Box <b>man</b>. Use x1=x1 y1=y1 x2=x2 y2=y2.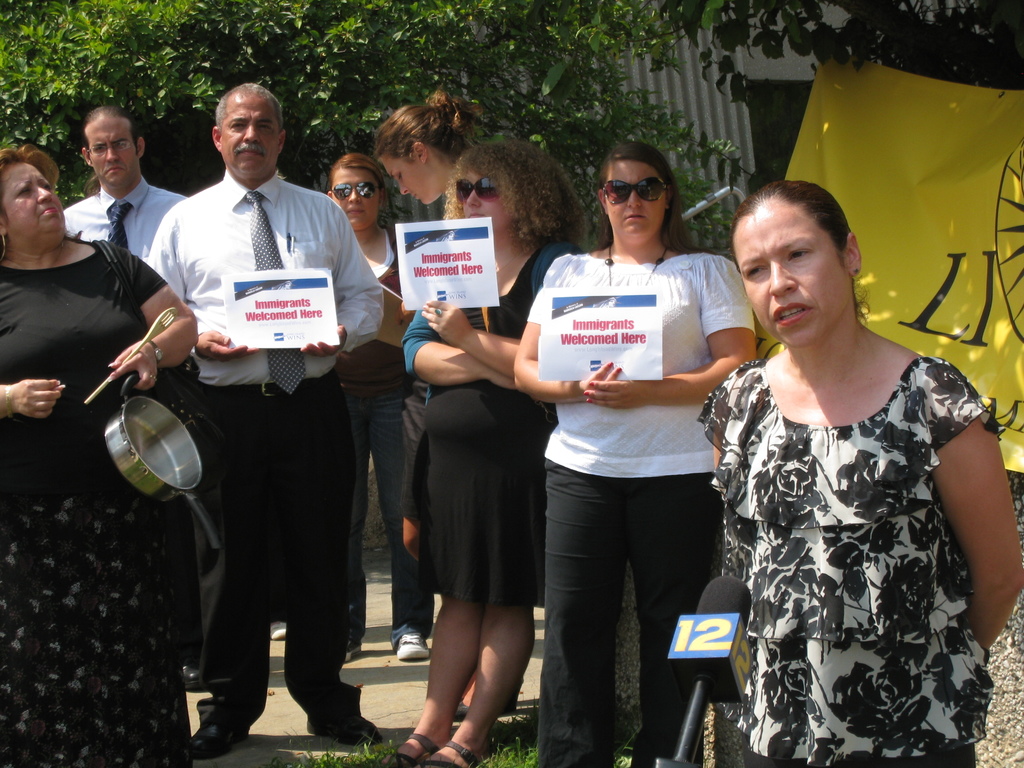
x1=65 y1=104 x2=184 y2=264.
